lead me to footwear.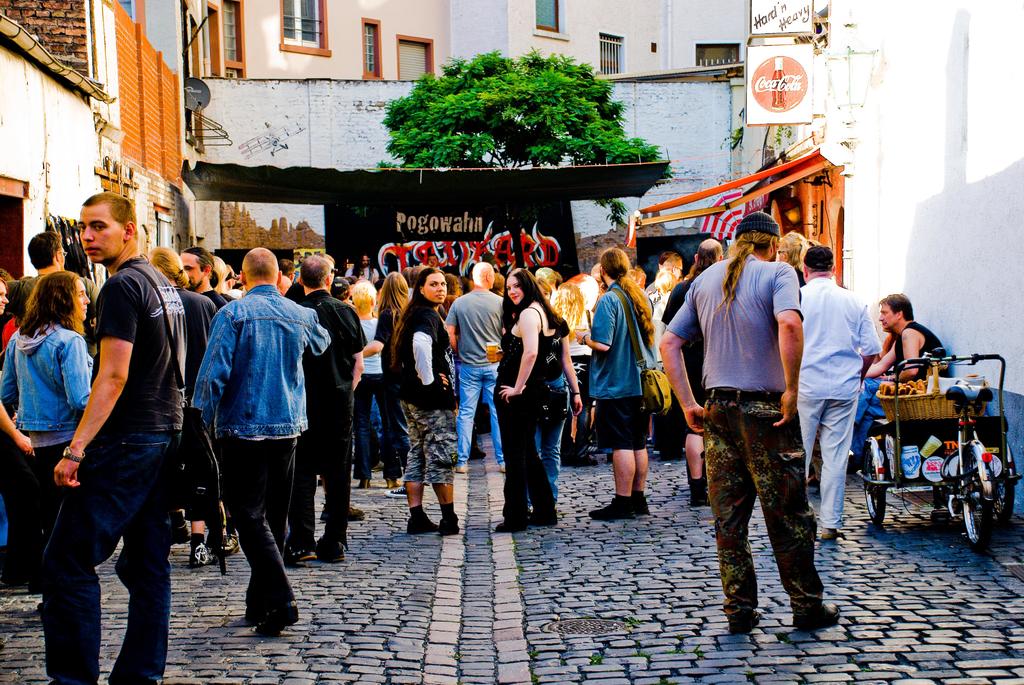
Lead to <region>727, 609, 765, 636</region>.
